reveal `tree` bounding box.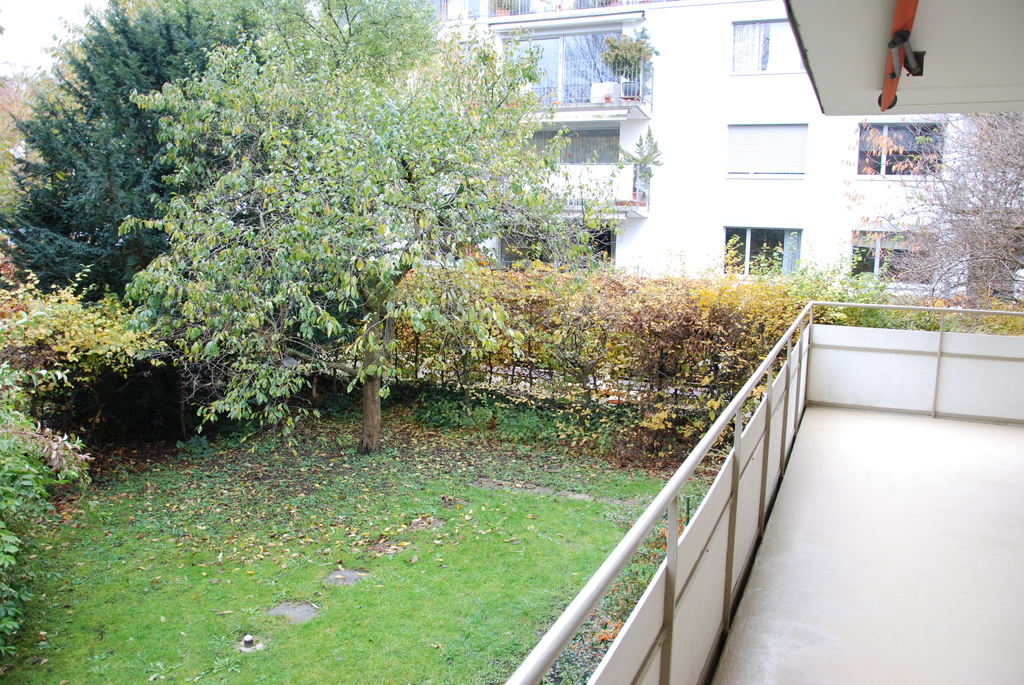
Revealed: BBox(0, 0, 295, 304).
